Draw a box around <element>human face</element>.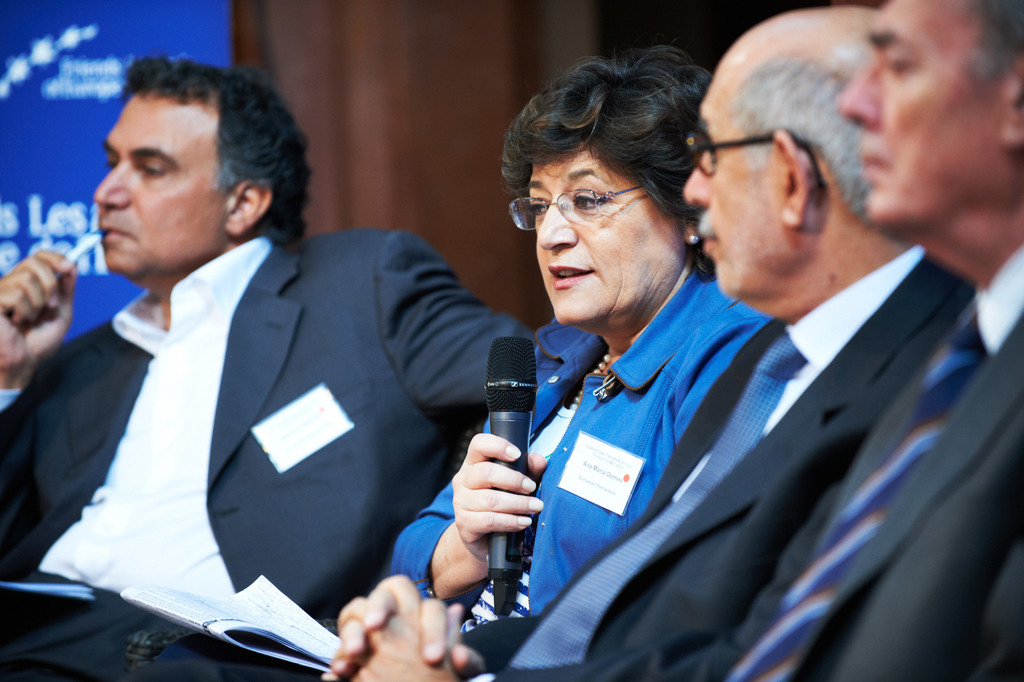
{"x1": 836, "y1": 0, "x2": 1003, "y2": 223}.
